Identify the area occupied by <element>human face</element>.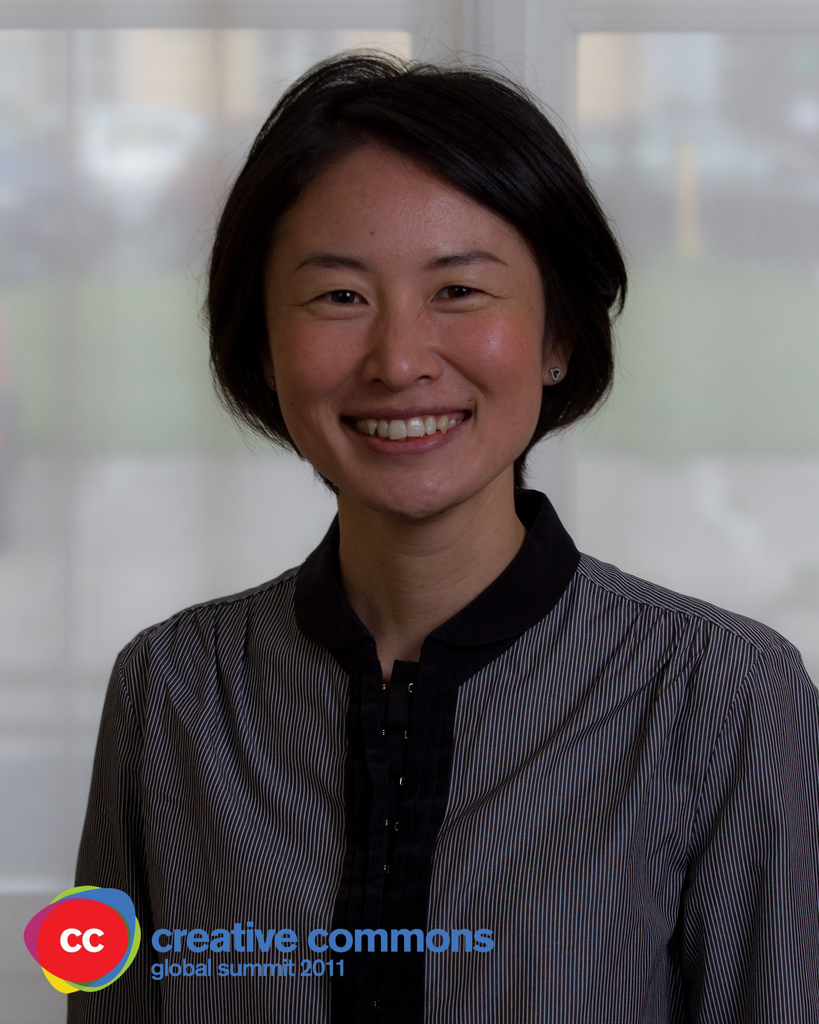
Area: 263 134 545 516.
